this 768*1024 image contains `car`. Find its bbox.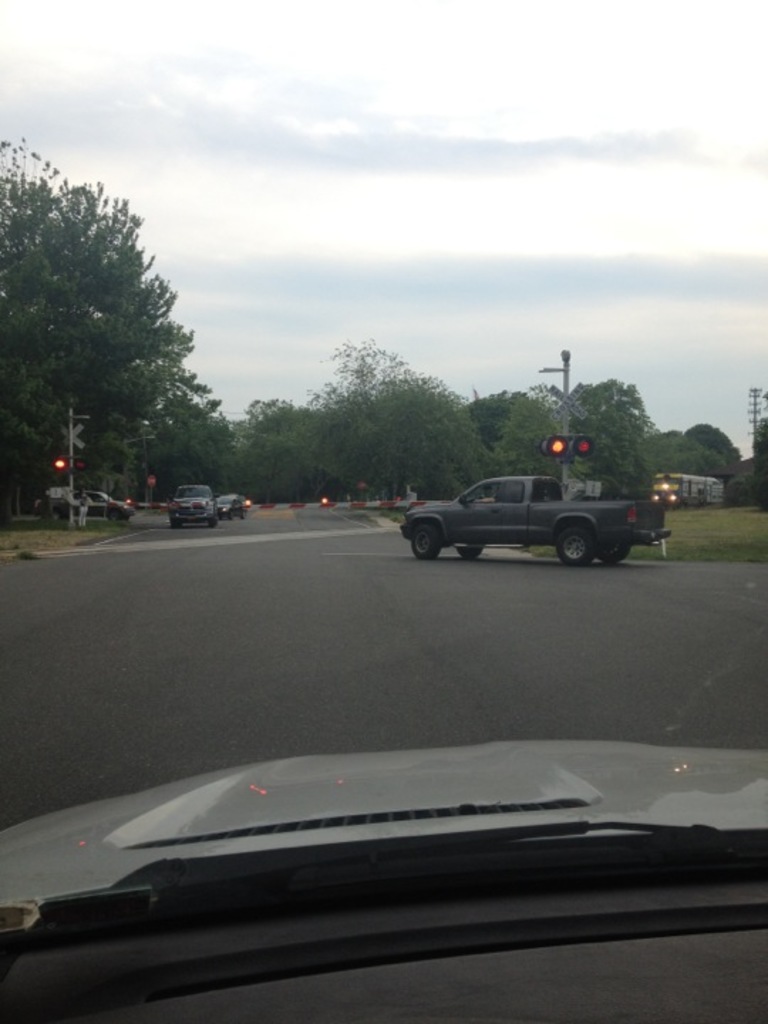
bbox=(70, 489, 135, 522).
